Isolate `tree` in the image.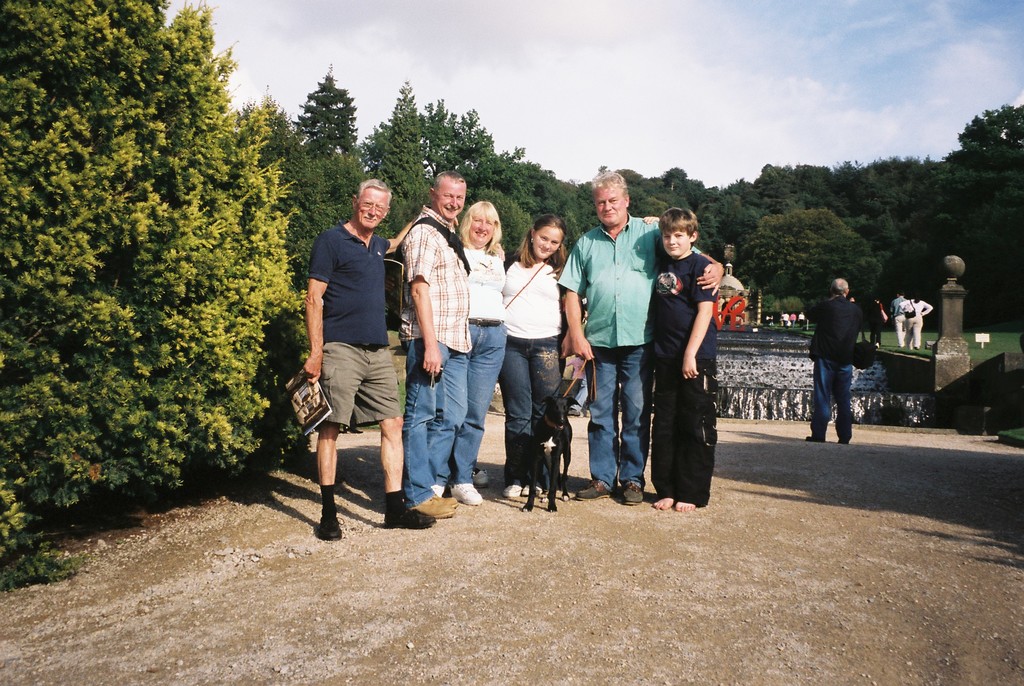
Isolated region: x1=734, y1=191, x2=885, y2=312.
